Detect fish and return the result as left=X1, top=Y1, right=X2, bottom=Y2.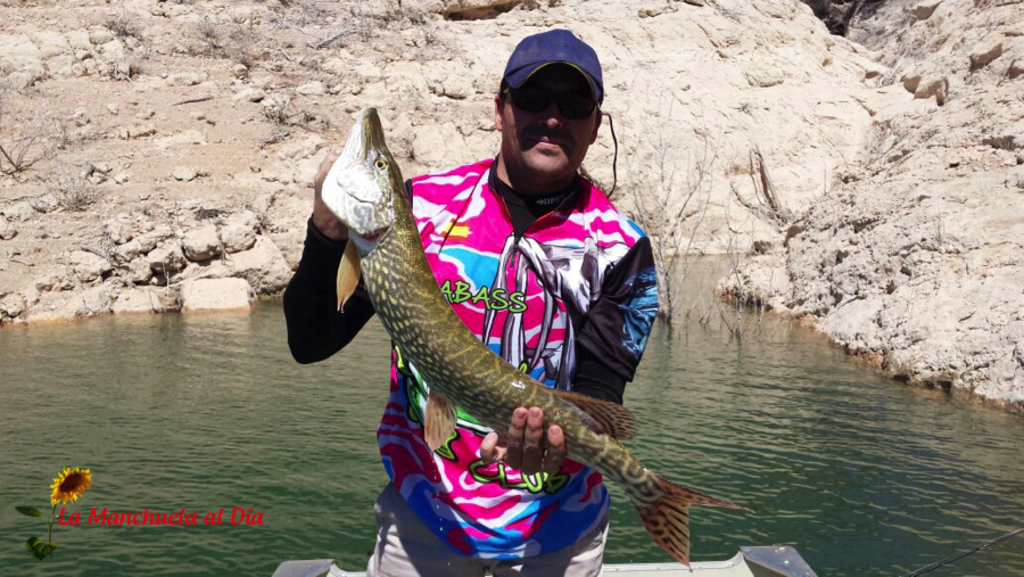
left=313, top=108, right=678, bottom=549.
